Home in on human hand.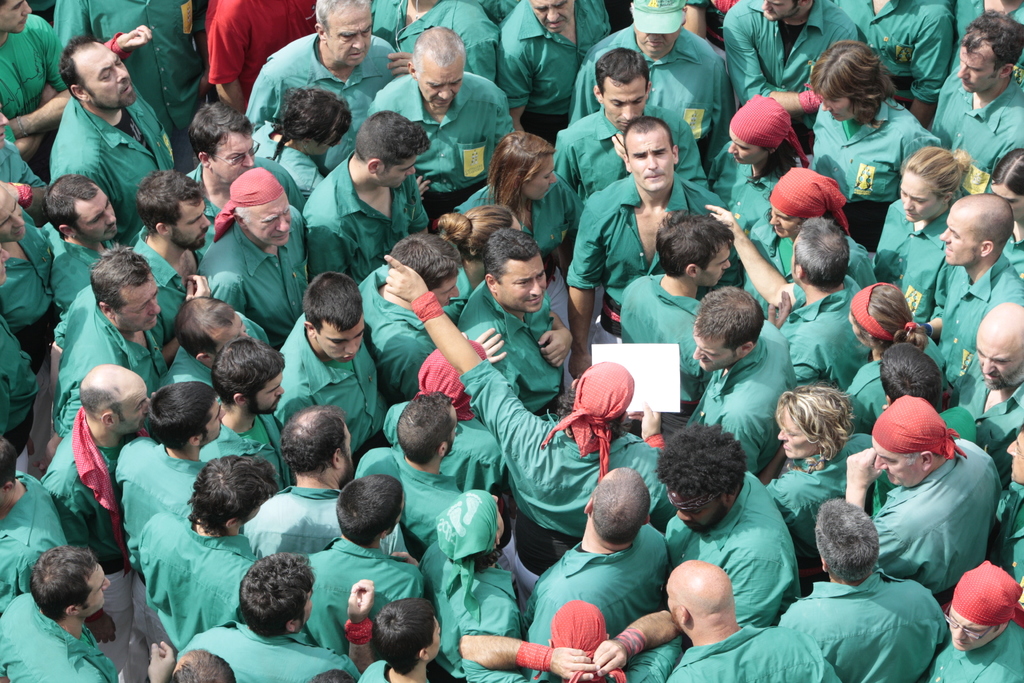
Homed in at (417, 173, 433, 202).
